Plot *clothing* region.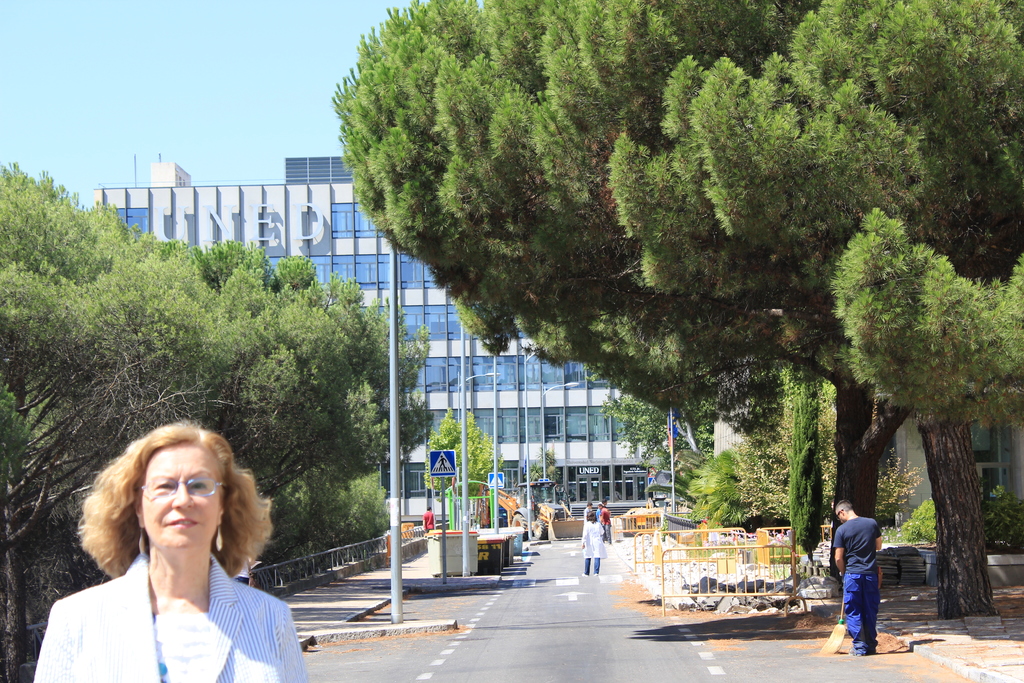
Plotted at (x1=31, y1=554, x2=314, y2=682).
